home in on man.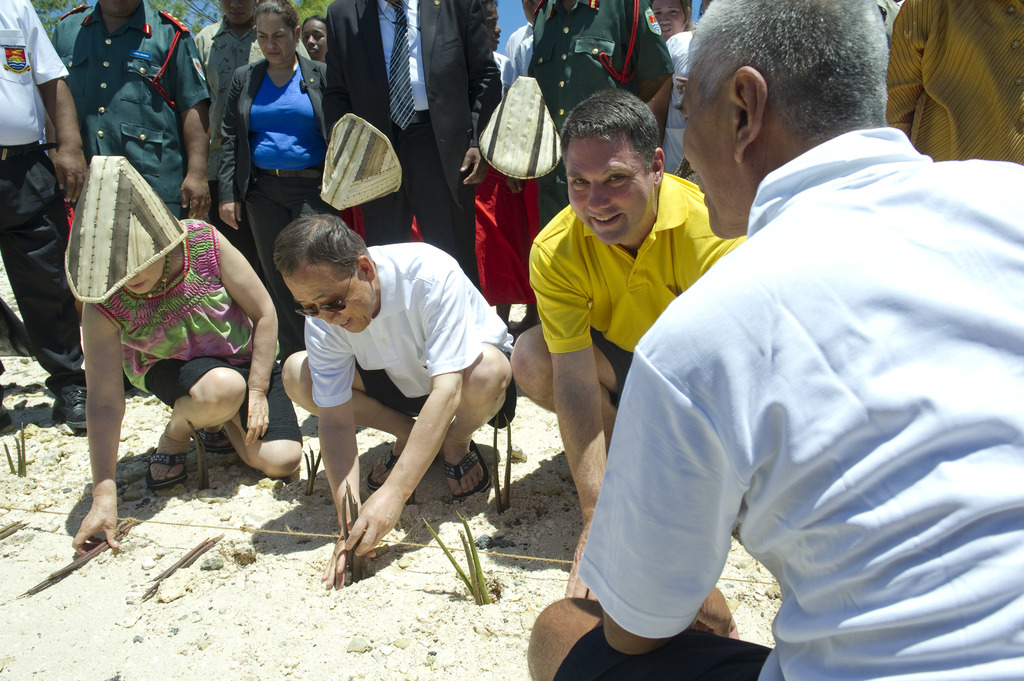
Homed in at (506, 85, 748, 598).
